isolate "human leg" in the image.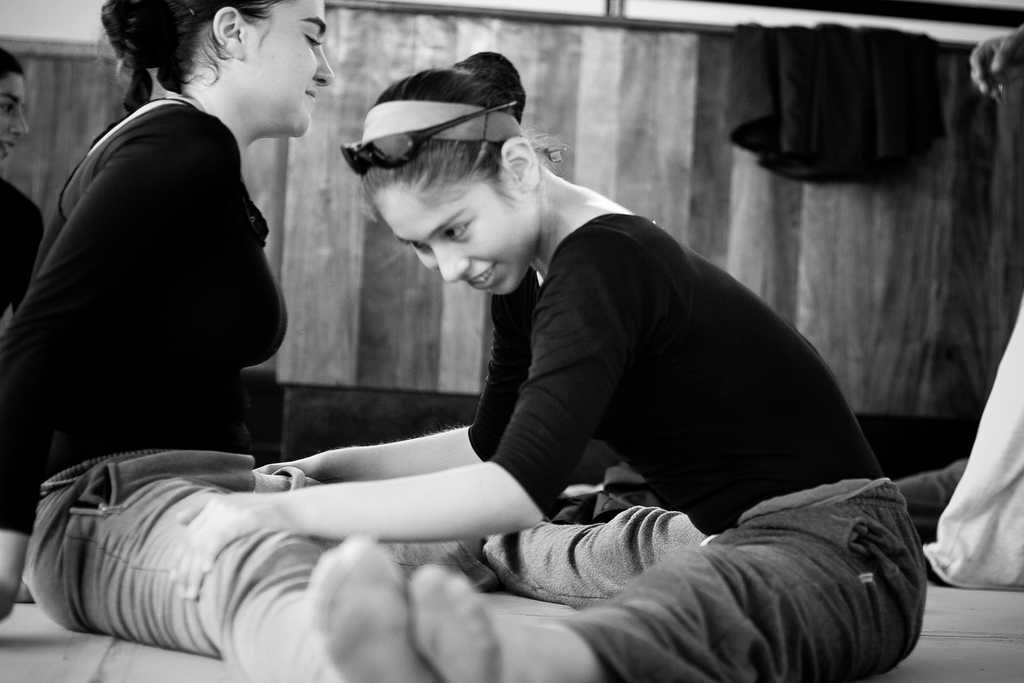
Isolated region: region(406, 531, 877, 682).
